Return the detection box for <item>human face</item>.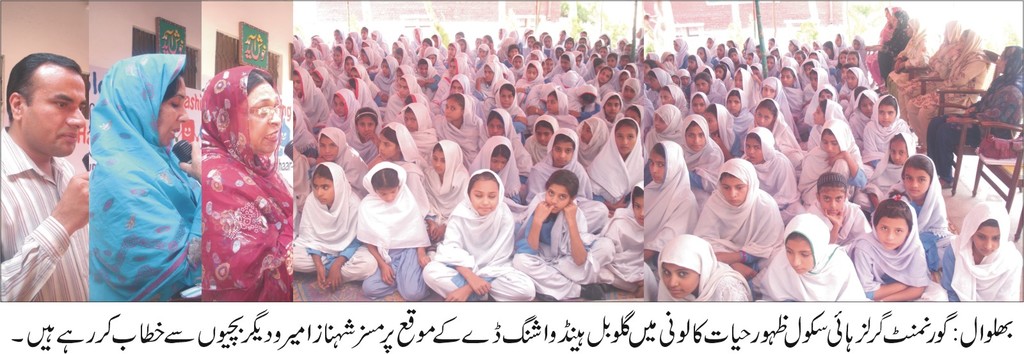
detection(319, 138, 339, 159).
